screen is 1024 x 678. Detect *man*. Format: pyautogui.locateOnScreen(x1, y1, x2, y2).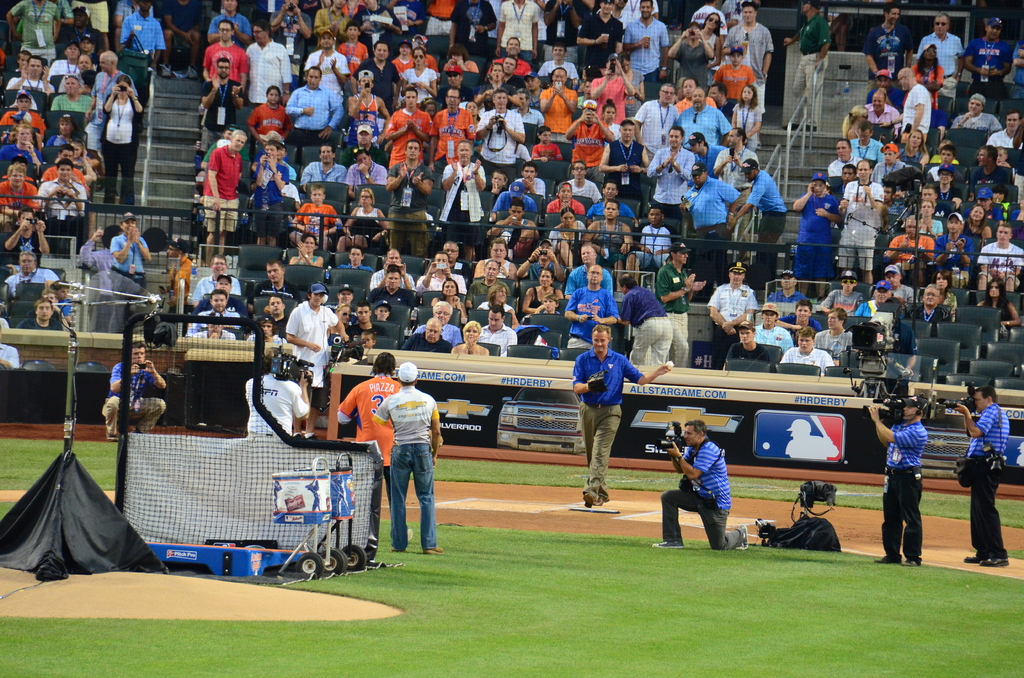
pyautogui.locateOnScreen(40, 289, 68, 331).
